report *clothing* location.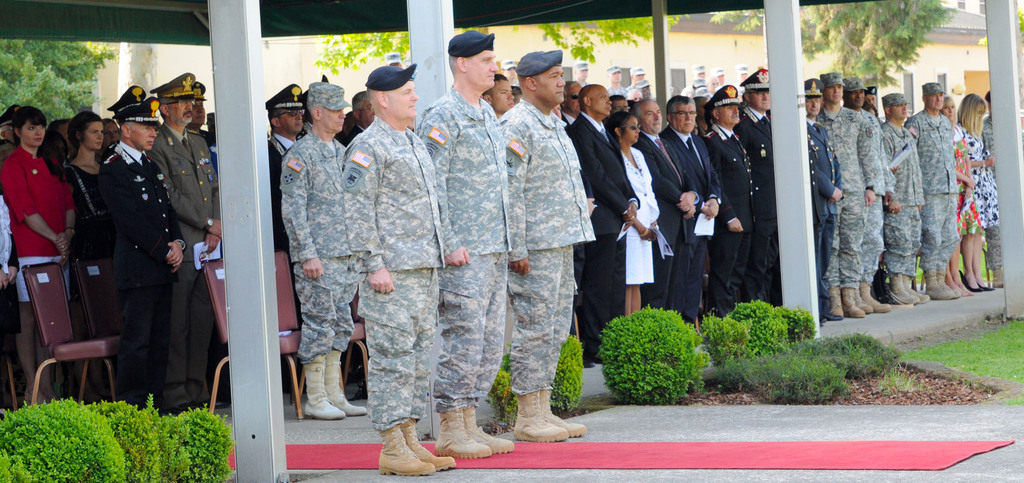
Report: (145,121,222,405).
